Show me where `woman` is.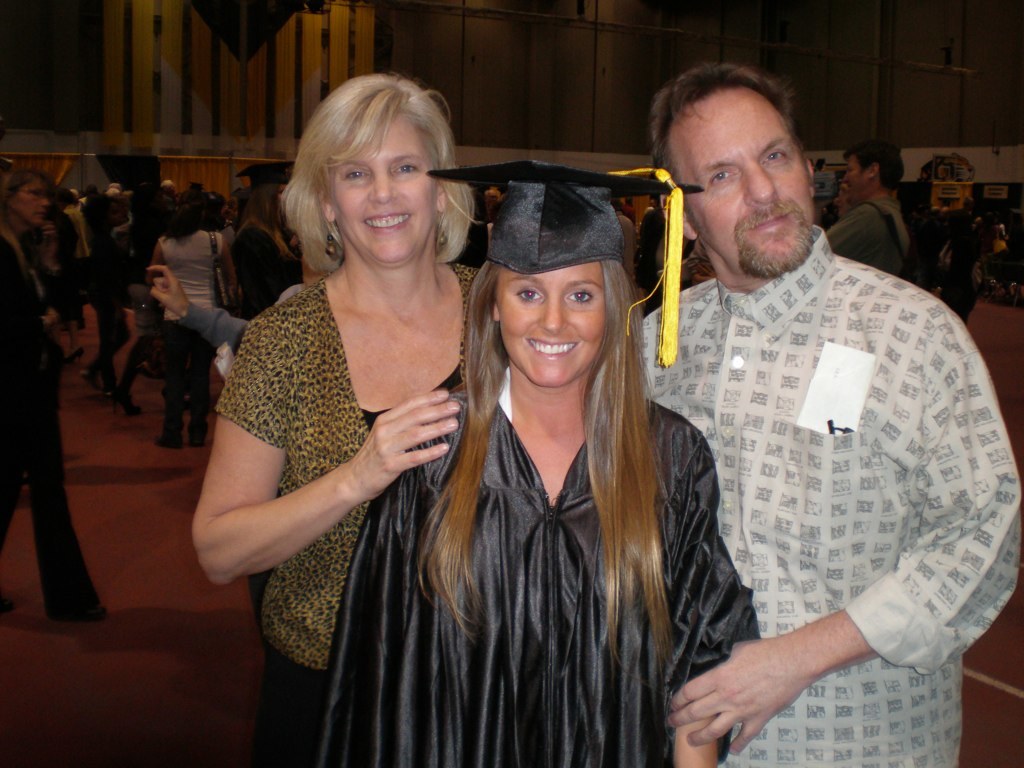
`woman` is at box=[0, 169, 112, 625].
